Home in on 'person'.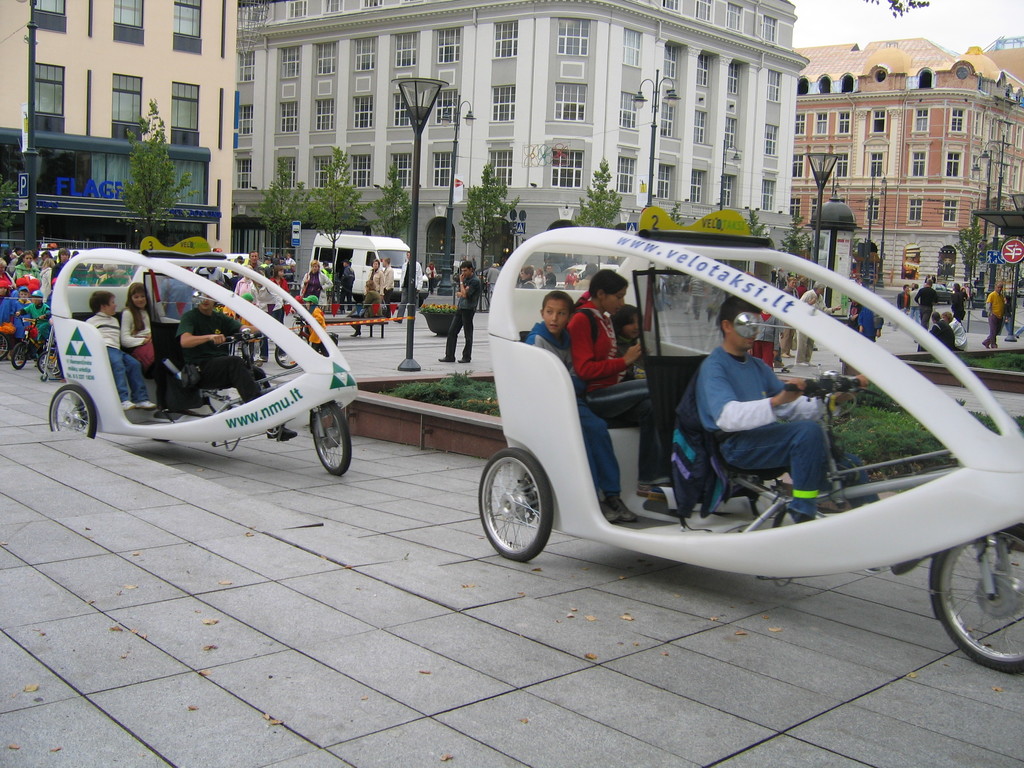
Homed in at detection(543, 262, 558, 290).
